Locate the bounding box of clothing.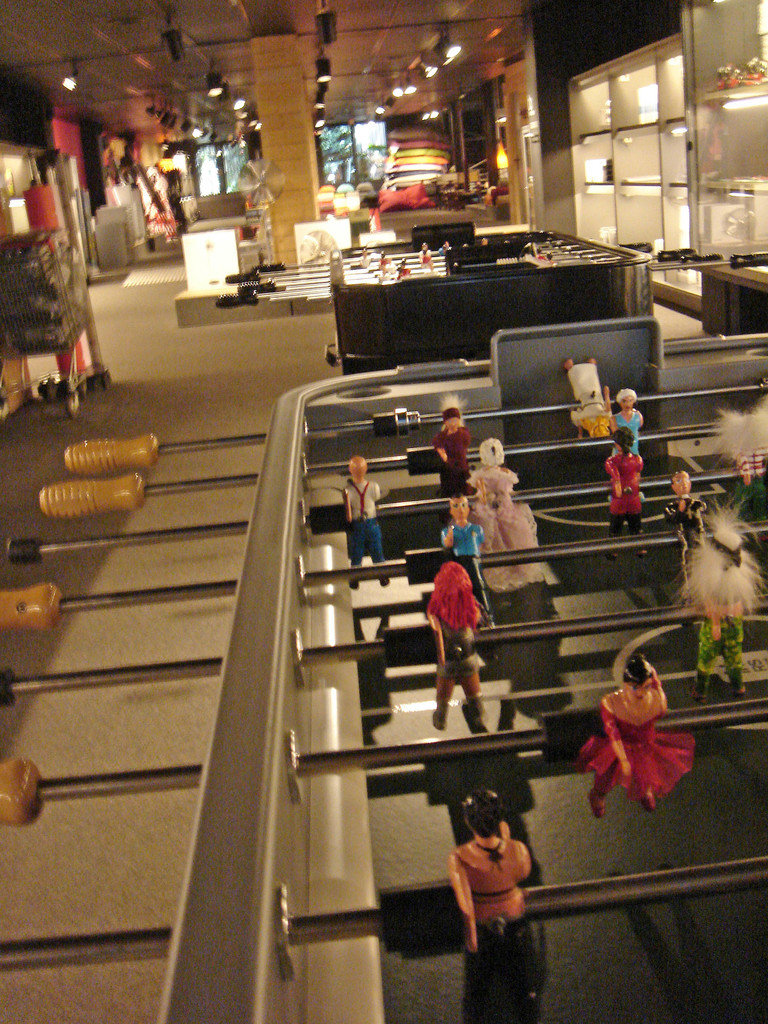
Bounding box: <bbox>570, 364, 610, 421</bbox>.
